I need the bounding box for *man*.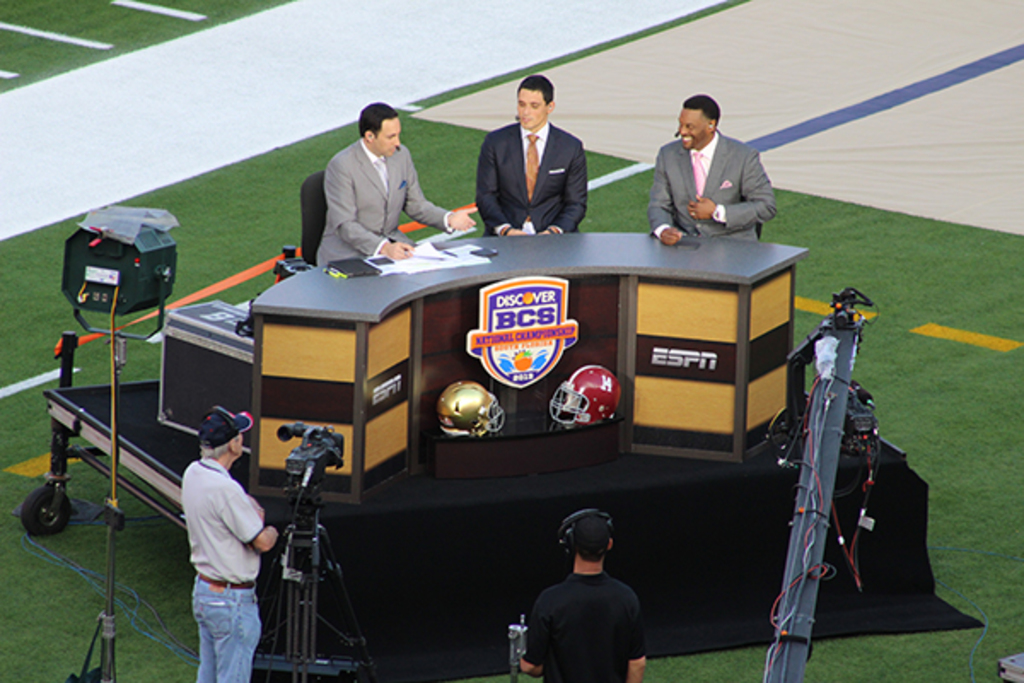
Here it is: pyautogui.locateOnScreen(471, 75, 589, 232).
